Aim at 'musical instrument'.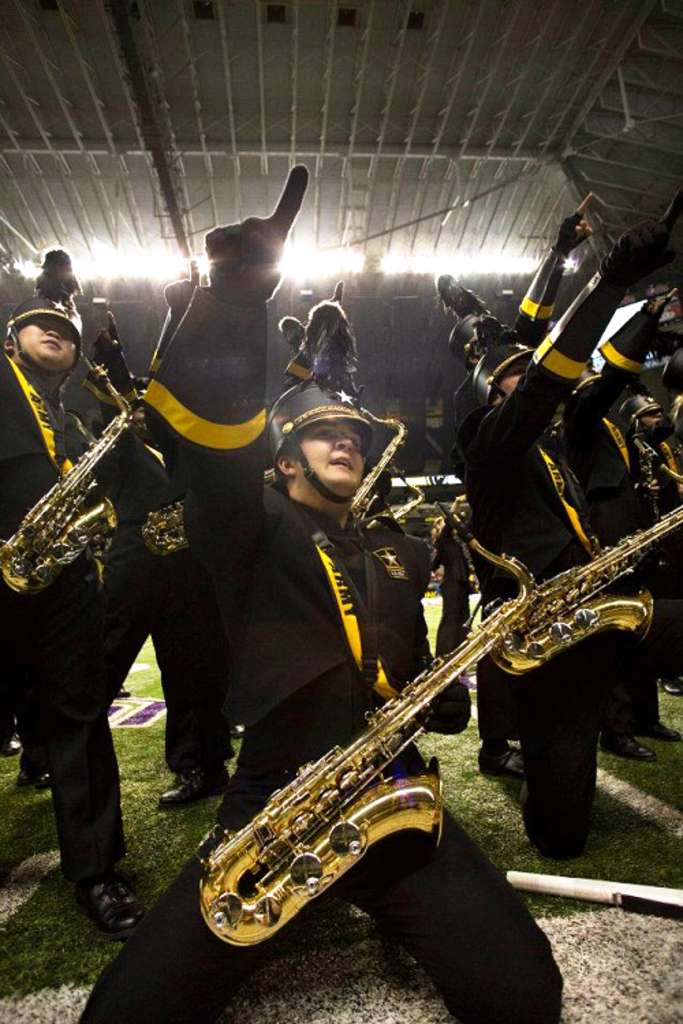
Aimed at <box>128,461,295,565</box>.
